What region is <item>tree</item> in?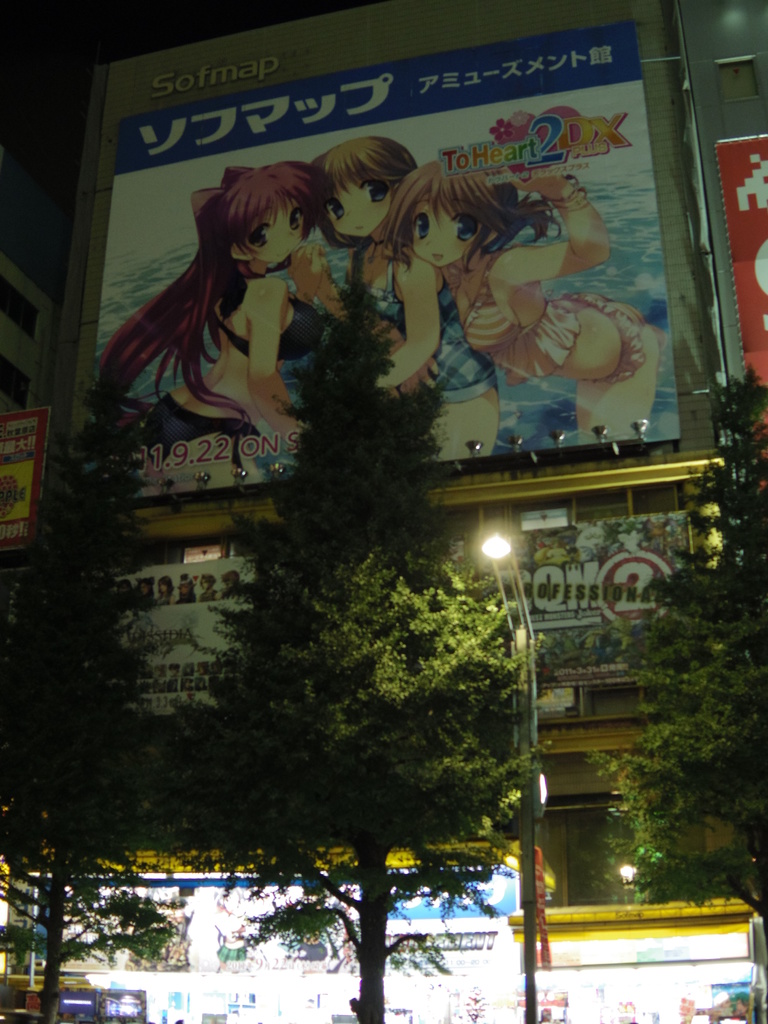
rect(210, 209, 497, 877).
